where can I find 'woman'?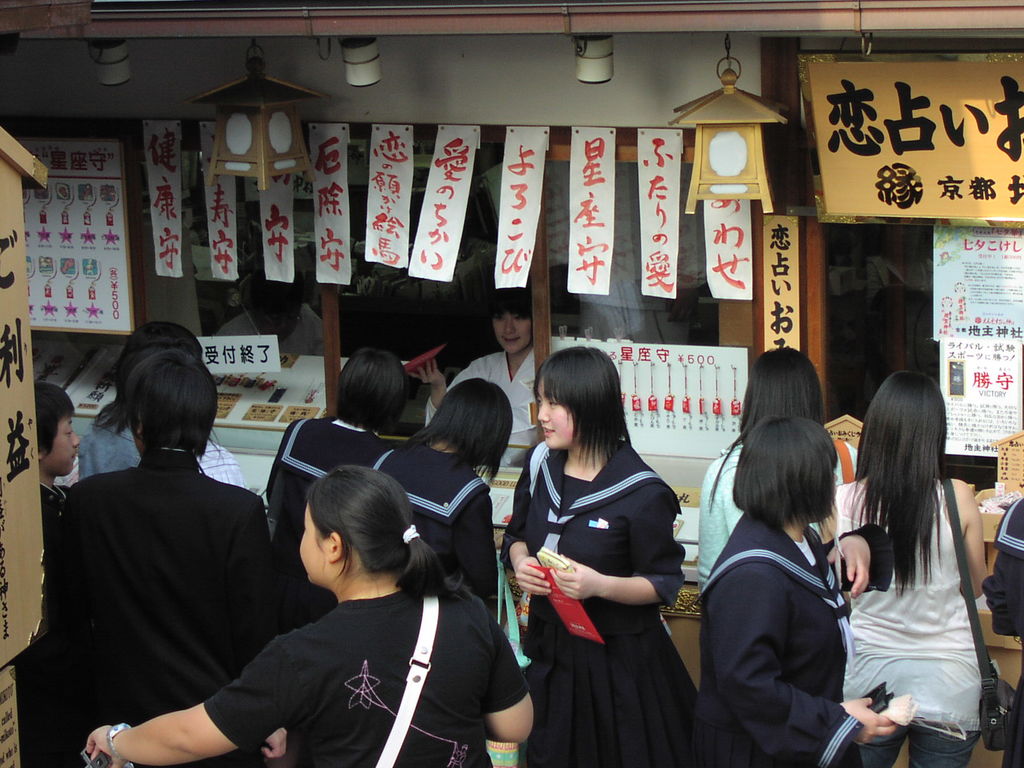
You can find it at <box>690,348,866,586</box>.
